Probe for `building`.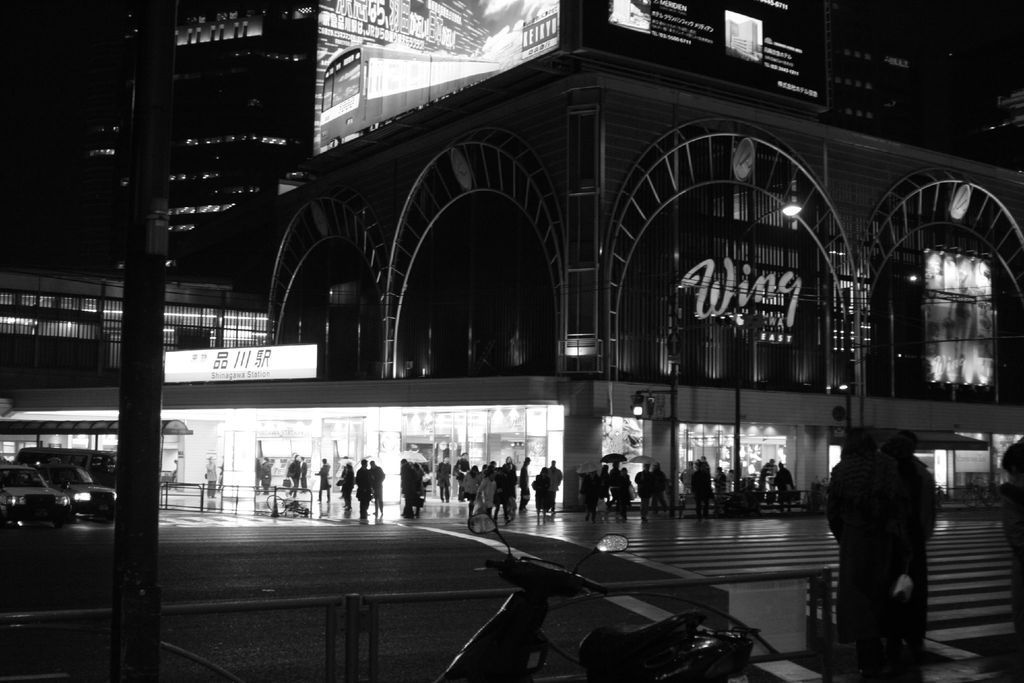
Probe result: {"left": 161, "top": 0, "right": 1020, "bottom": 522}.
